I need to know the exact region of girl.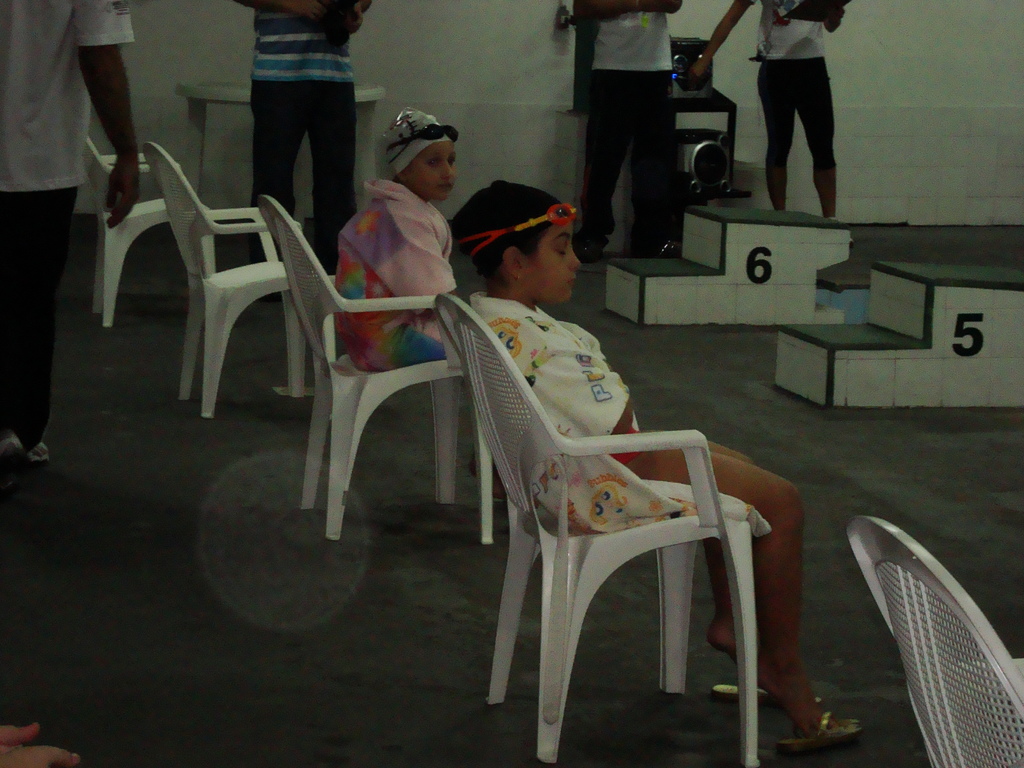
Region: bbox=(330, 109, 505, 497).
